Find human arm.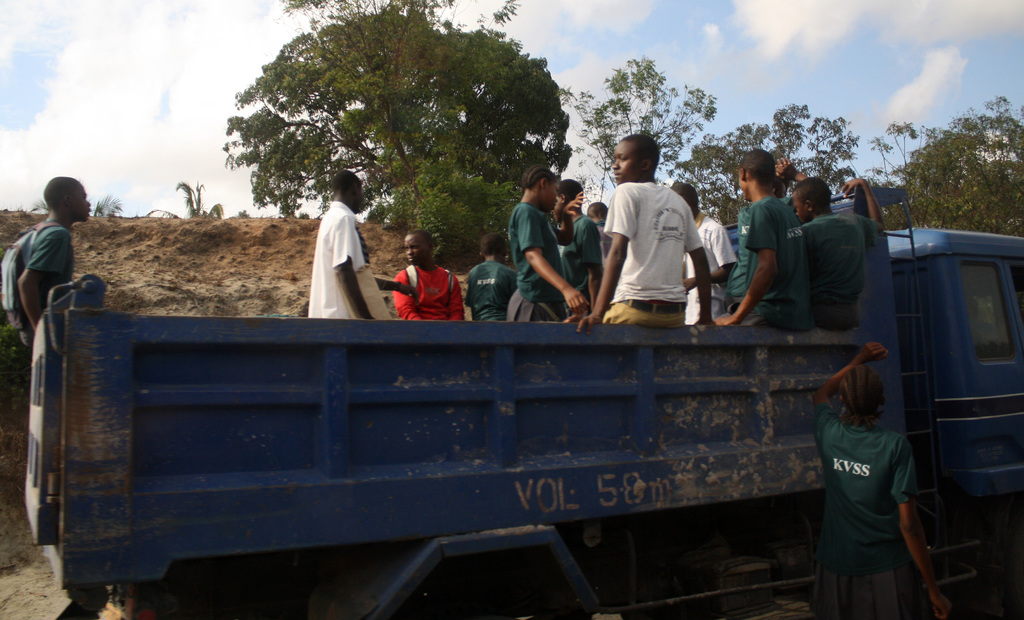
680 223 741 294.
